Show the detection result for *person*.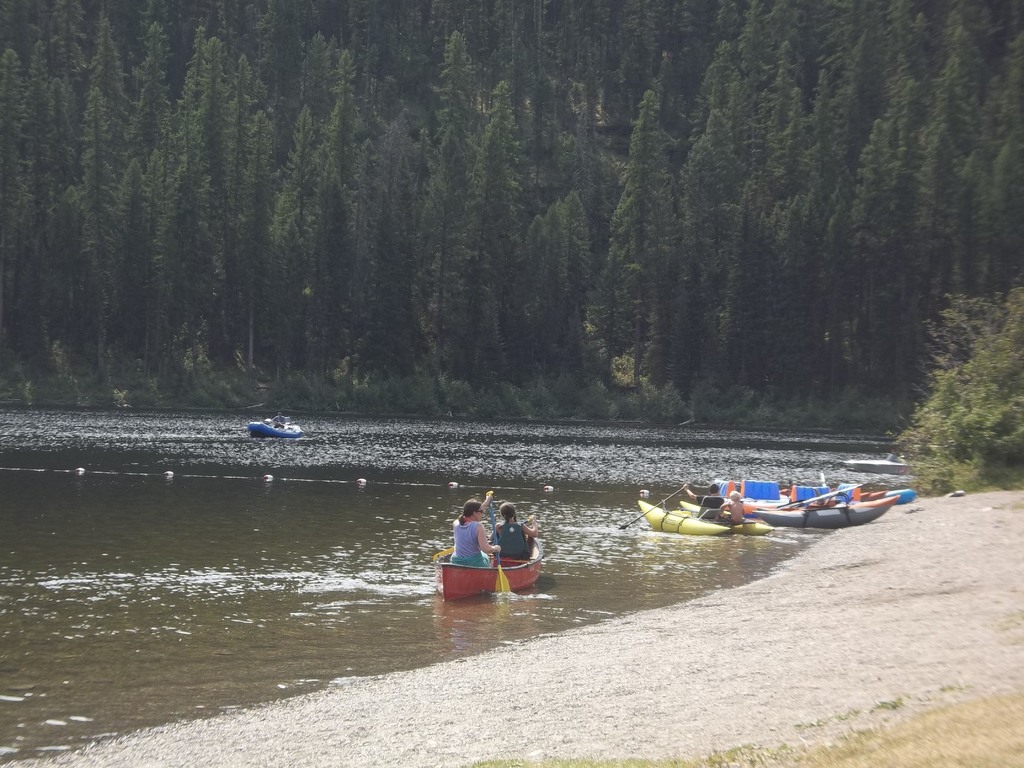
pyautogui.locateOnScreen(451, 484, 500, 568).
